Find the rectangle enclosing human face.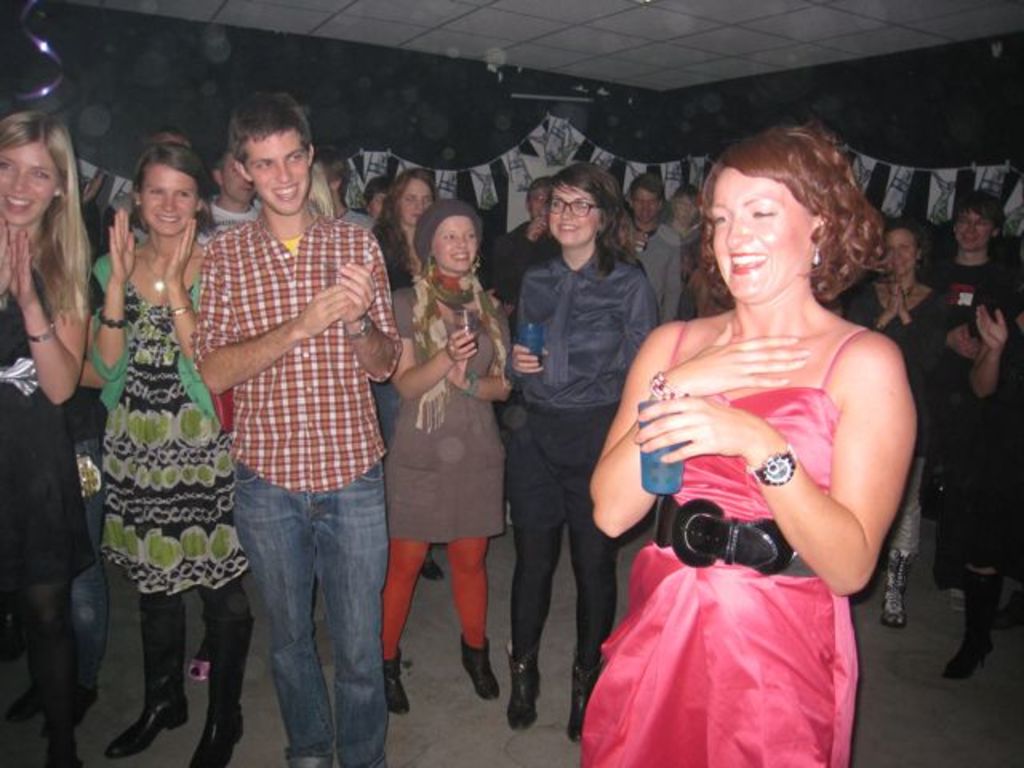
<bbox>710, 166, 806, 299</bbox>.
